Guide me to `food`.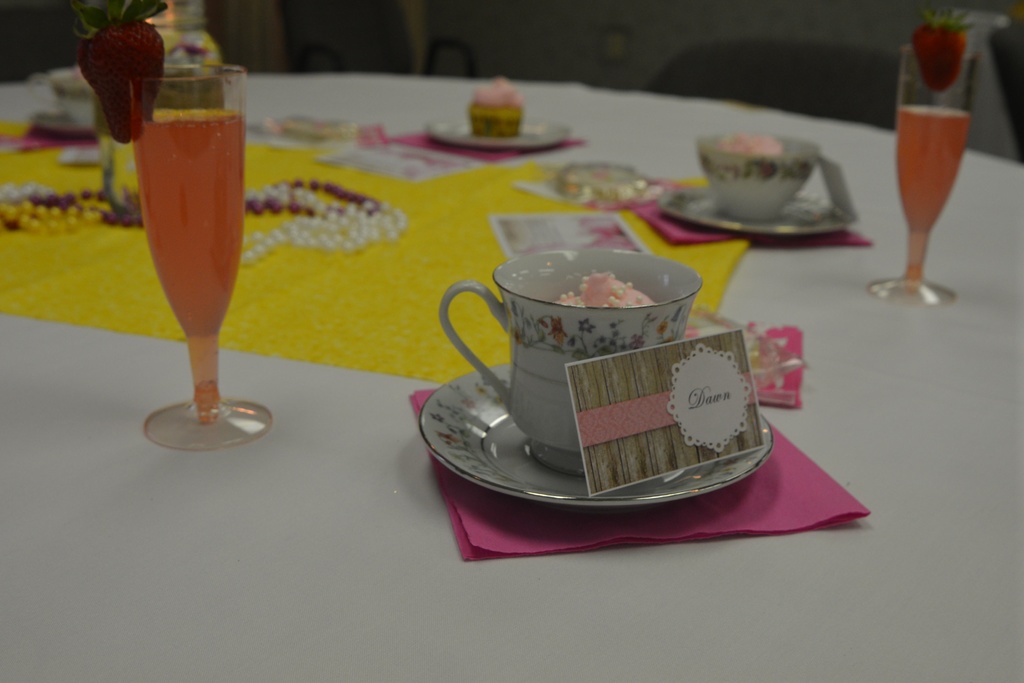
Guidance: <box>716,131,786,157</box>.
